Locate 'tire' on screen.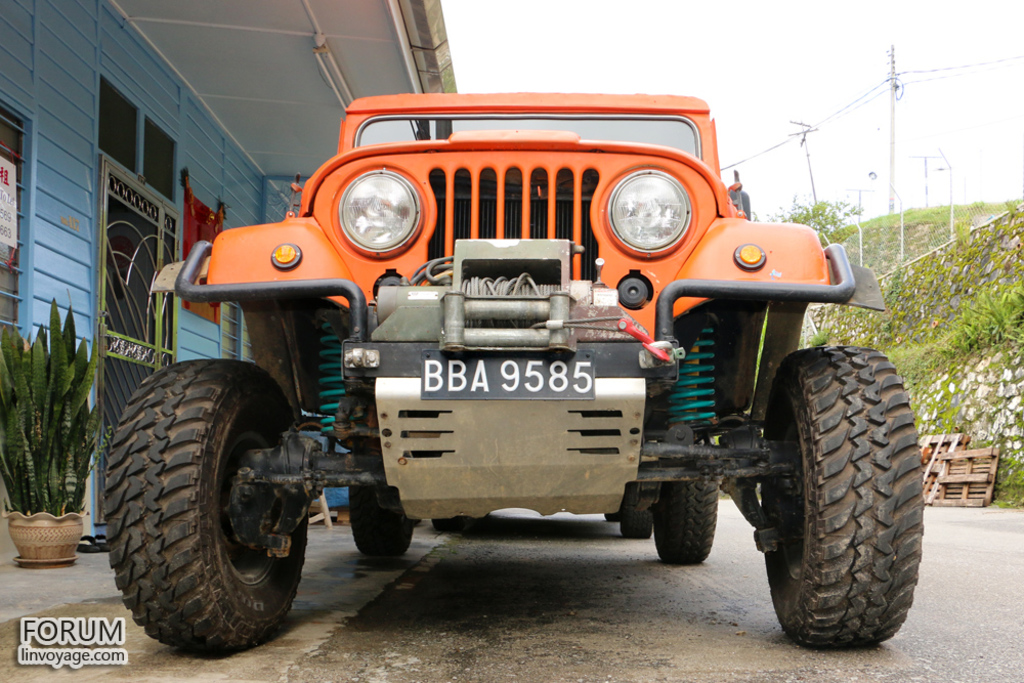
On screen at select_region(102, 356, 305, 657).
